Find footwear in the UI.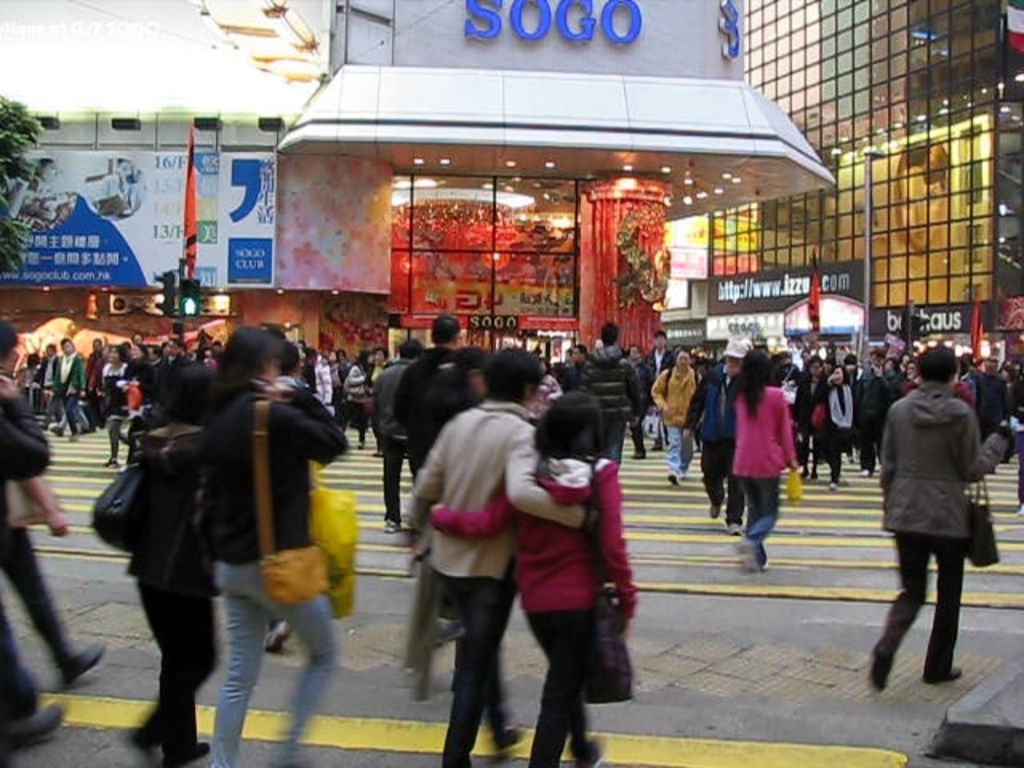
UI element at (x1=381, y1=514, x2=397, y2=530).
